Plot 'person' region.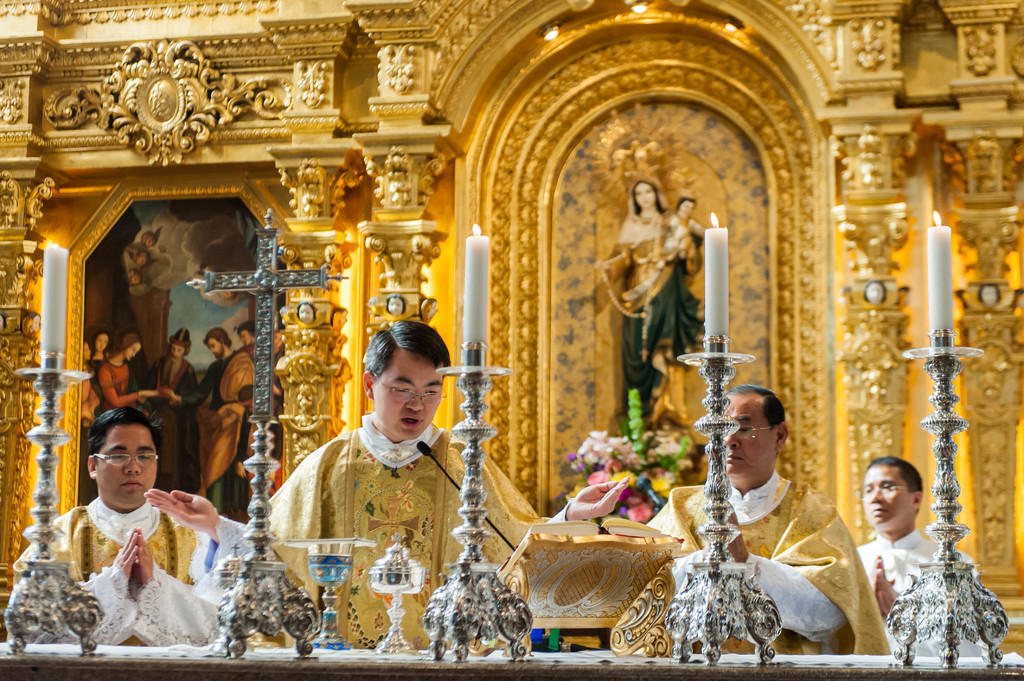
Plotted at [x1=596, y1=180, x2=687, y2=432].
